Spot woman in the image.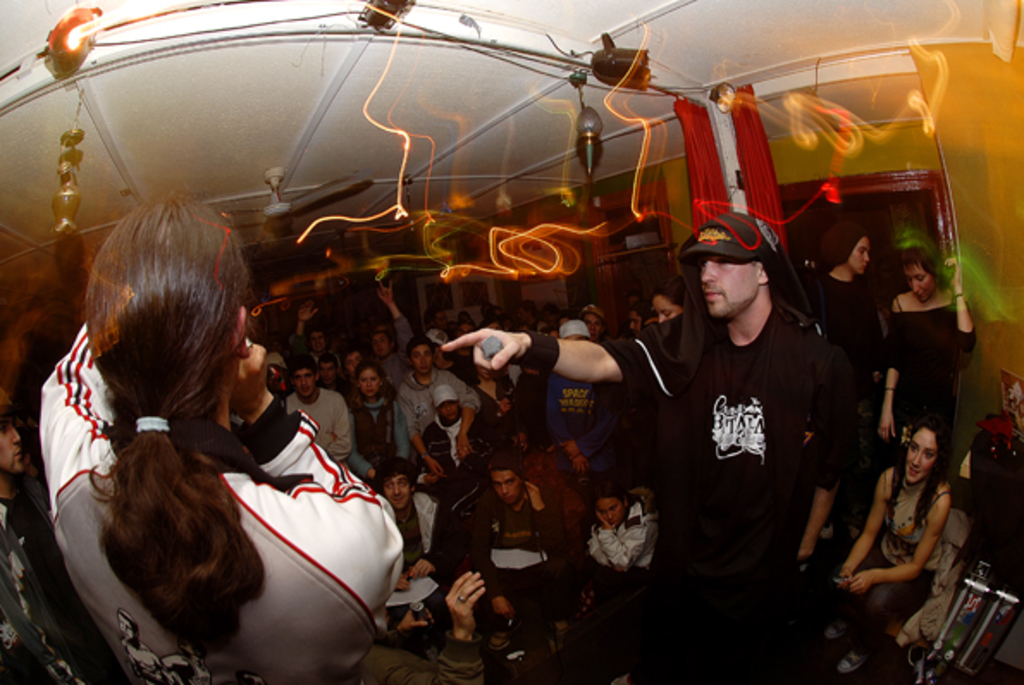
woman found at (885, 243, 976, 441).
